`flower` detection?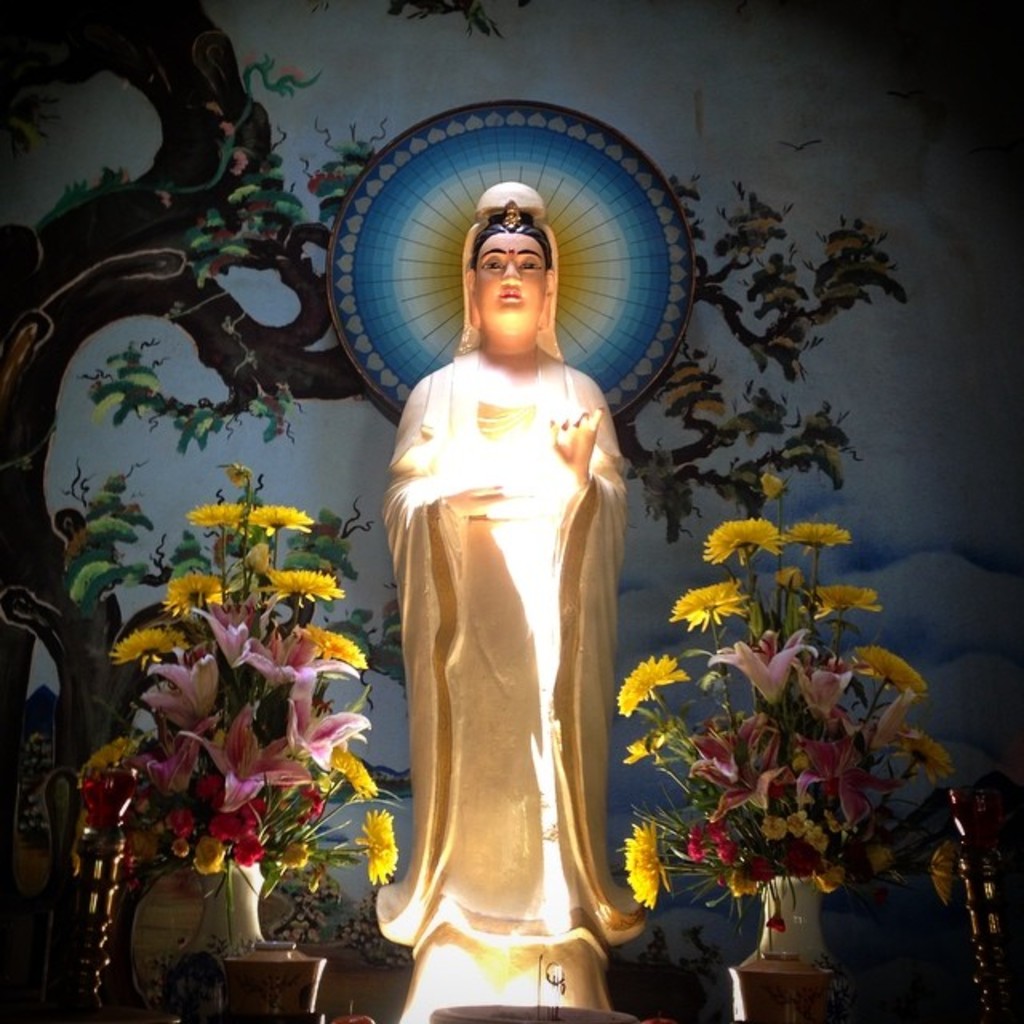
{"left": 290, "top": 666, "right": 371, "bottom": 771}
